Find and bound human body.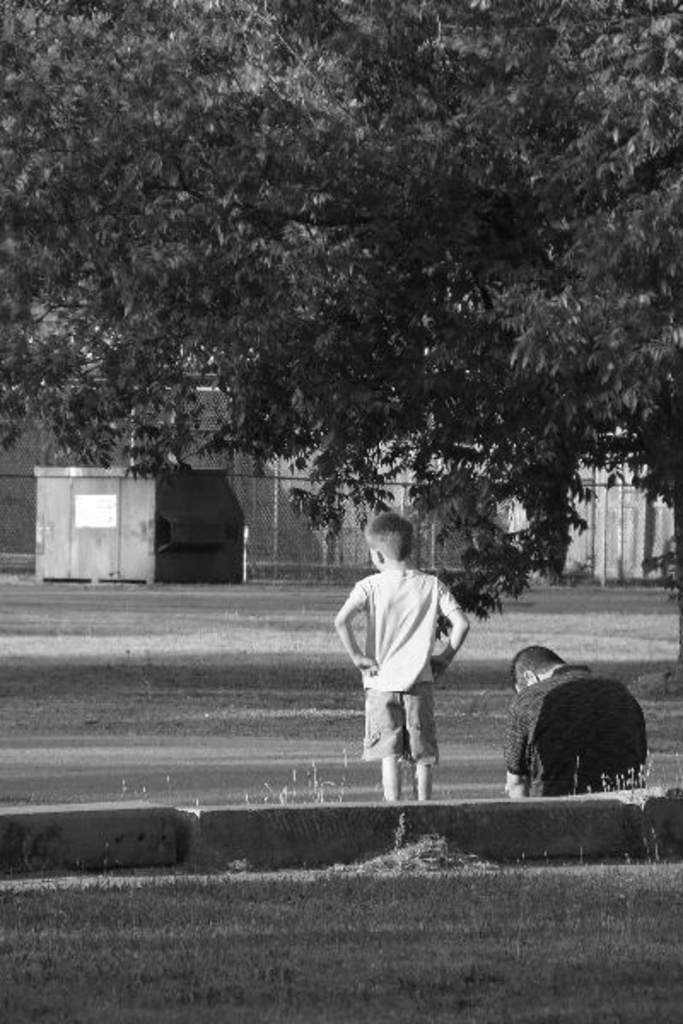
Bound: left=342, top=526, right=476, bottom=802.
